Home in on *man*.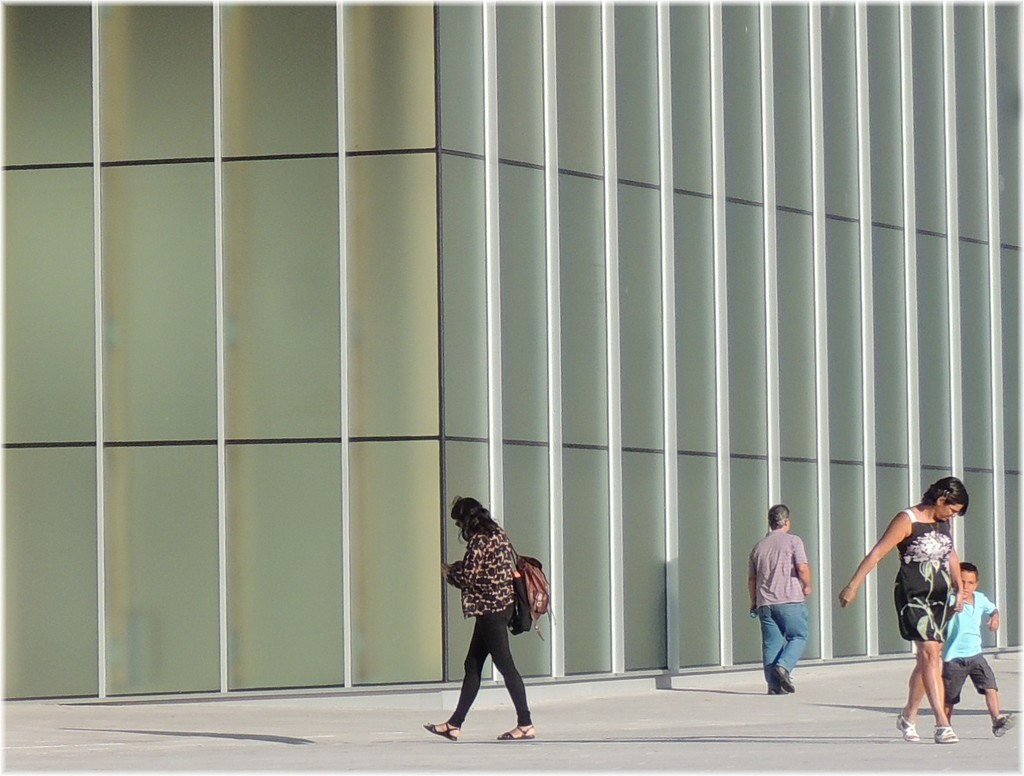
Homed in at crop(758, 492, 834, 681).
